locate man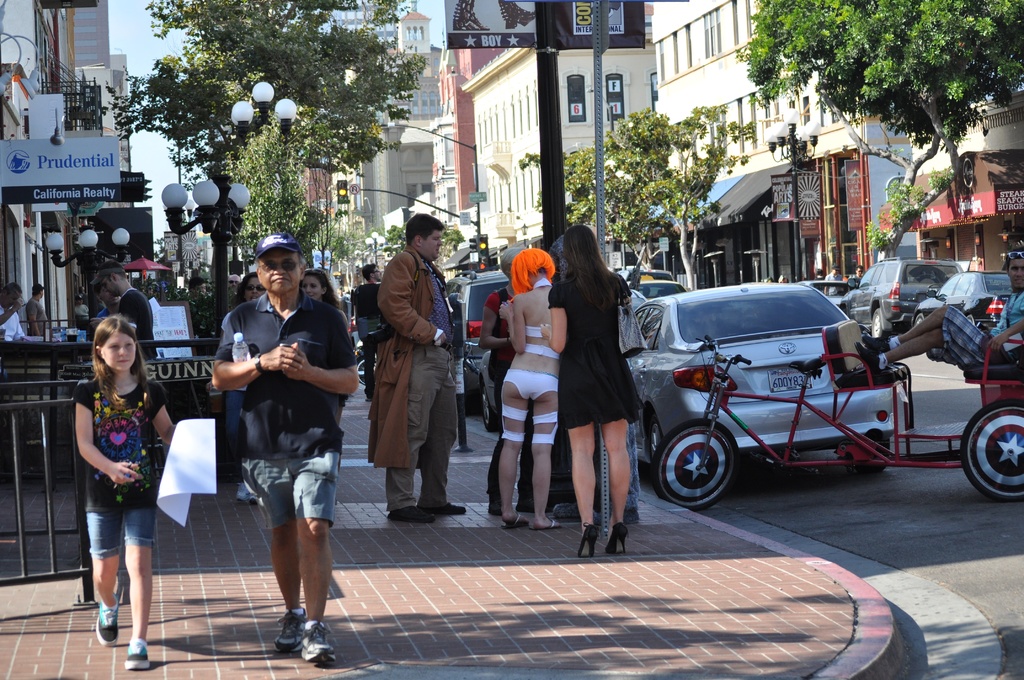
0/282/27/343
